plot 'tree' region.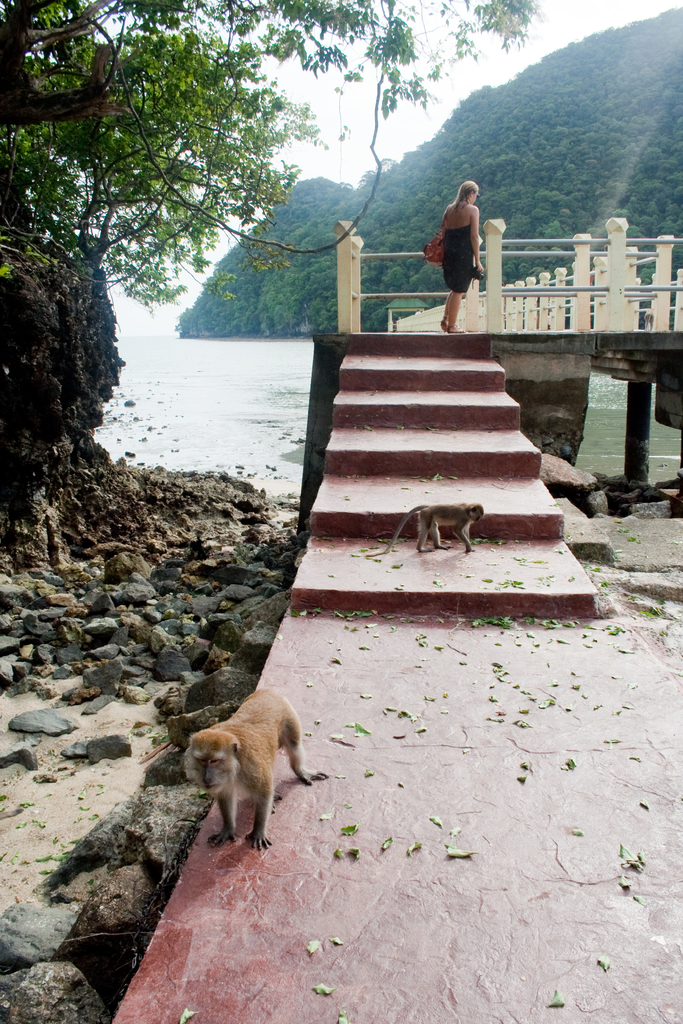
Plotted at locate(0, 0, 537, 301).
